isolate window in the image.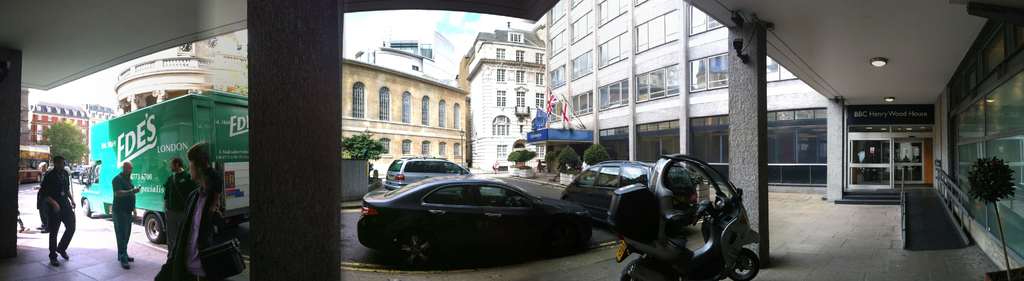
Isolated region: pyautogui.locateOnScreen(497, 143, 509, 159).
